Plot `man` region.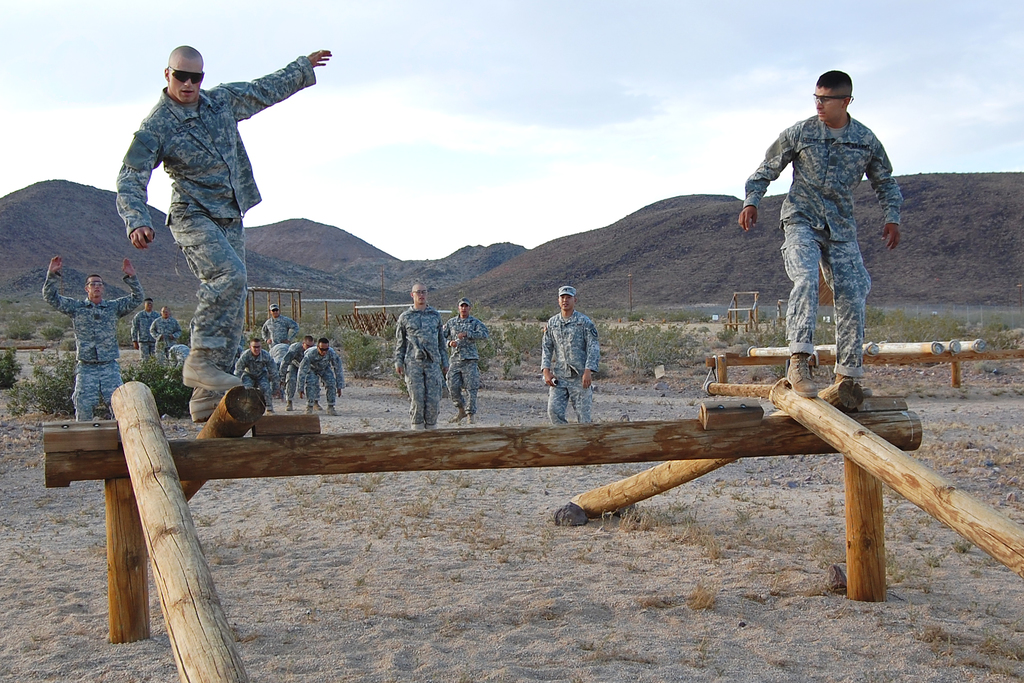
Plotted at box(739, 69, 904, 400).
